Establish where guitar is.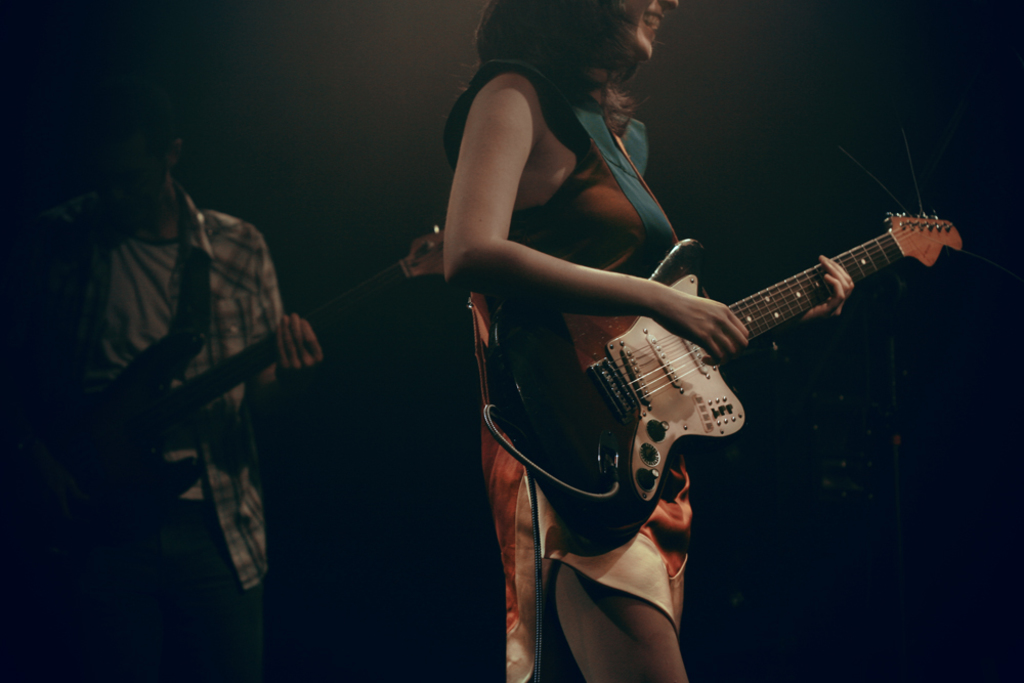
Established at (x1=2, y1=228, x2=447, y2=552).
